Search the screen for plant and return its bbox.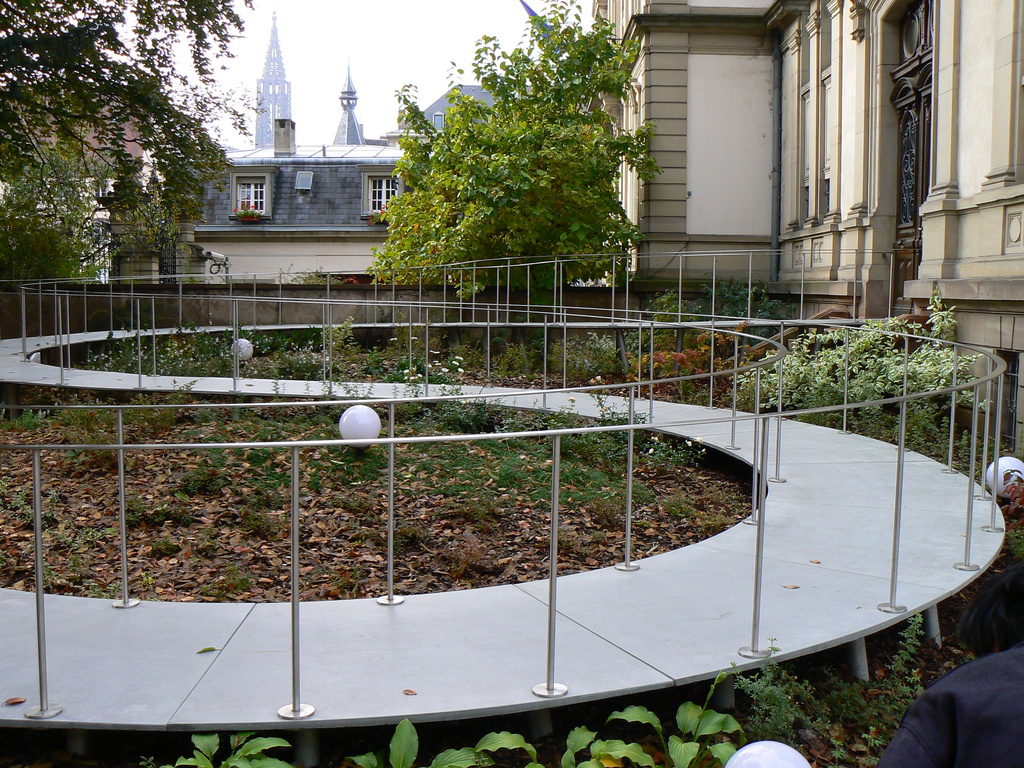
Found: 472,725,614,767.
